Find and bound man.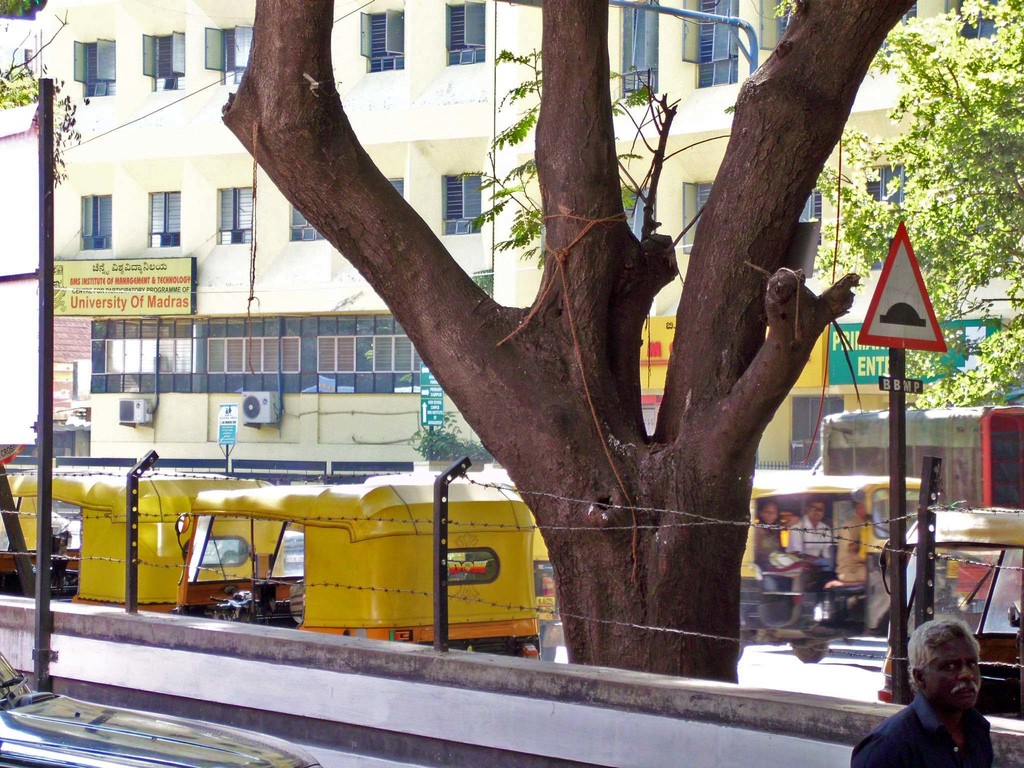
Bound: Rect(785, 499, 833, 582).
